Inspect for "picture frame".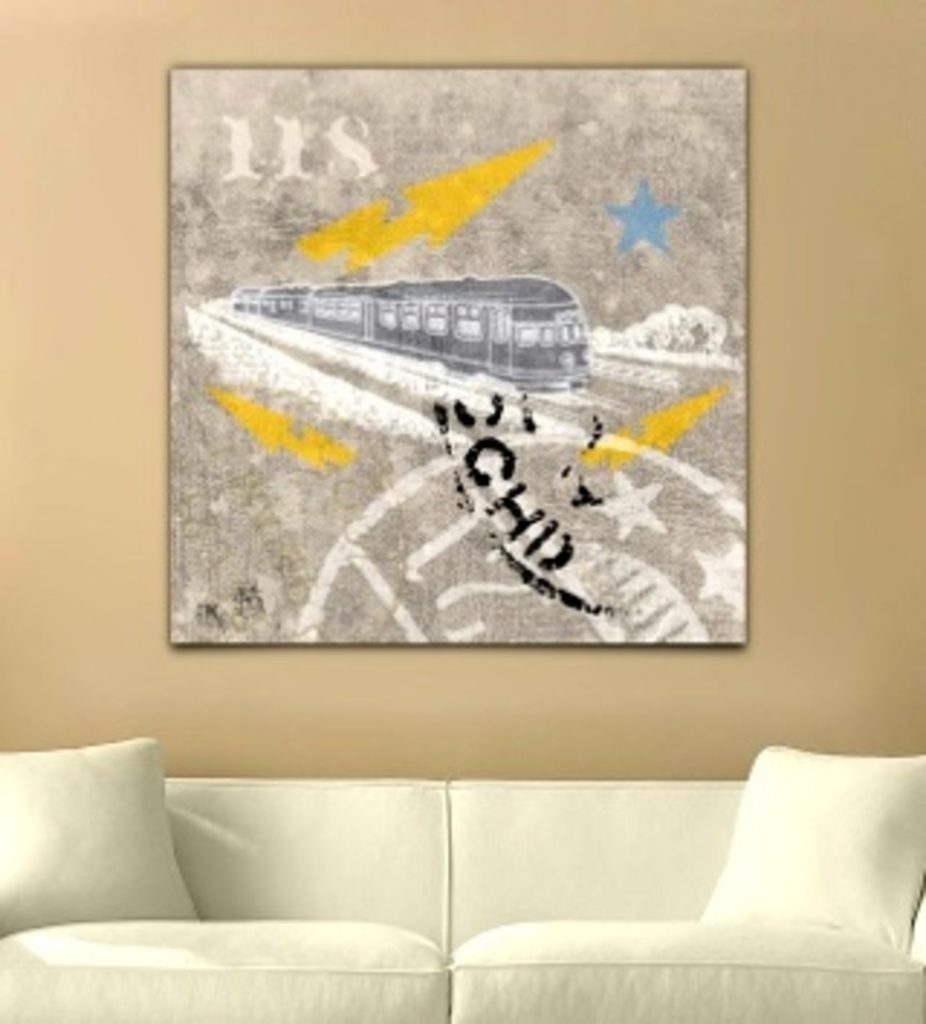
Inspection: {"left": 168, "top": 58, "right": 741, "bottom": 660}.
